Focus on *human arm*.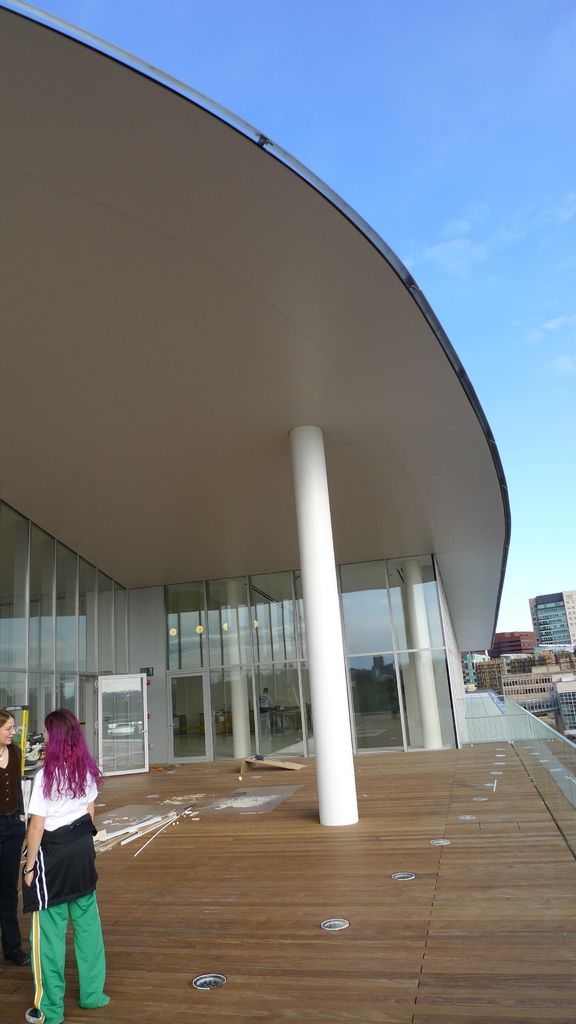
Focused at <box>19,774,44,884</box>.
